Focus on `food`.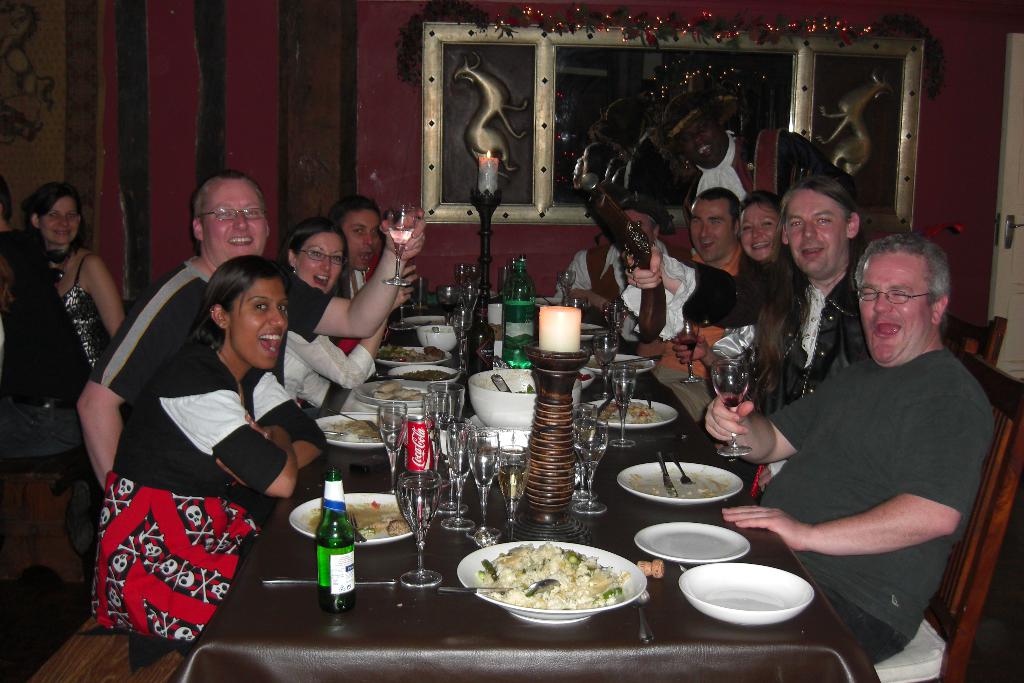
Focused at (left=322, top=420, right=388, bottom=440).
